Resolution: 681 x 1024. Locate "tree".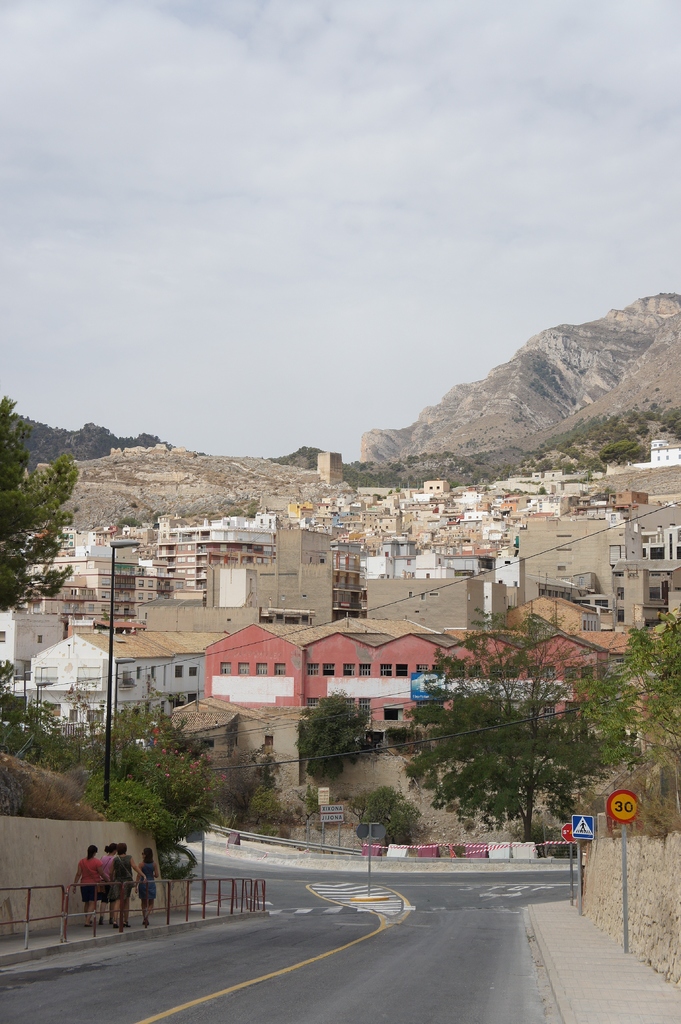
BBox(92, 697, 221, 867).
